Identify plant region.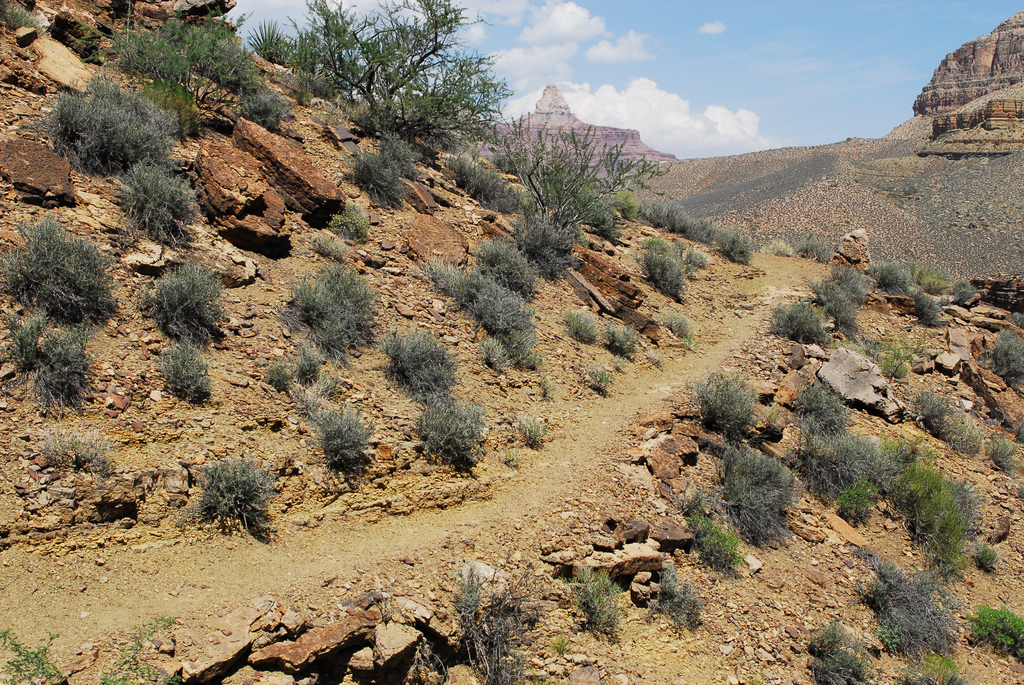
Region: 195 446 280 528.
